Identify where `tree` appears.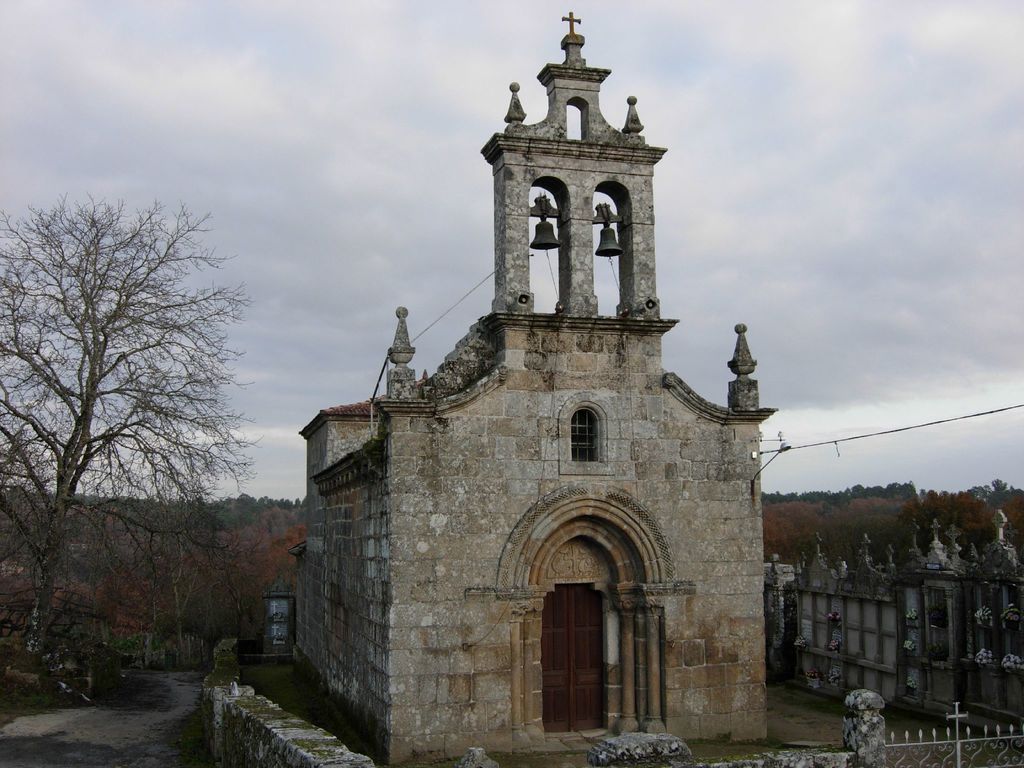
Appears at select_region(22, 168, 252, 696).
